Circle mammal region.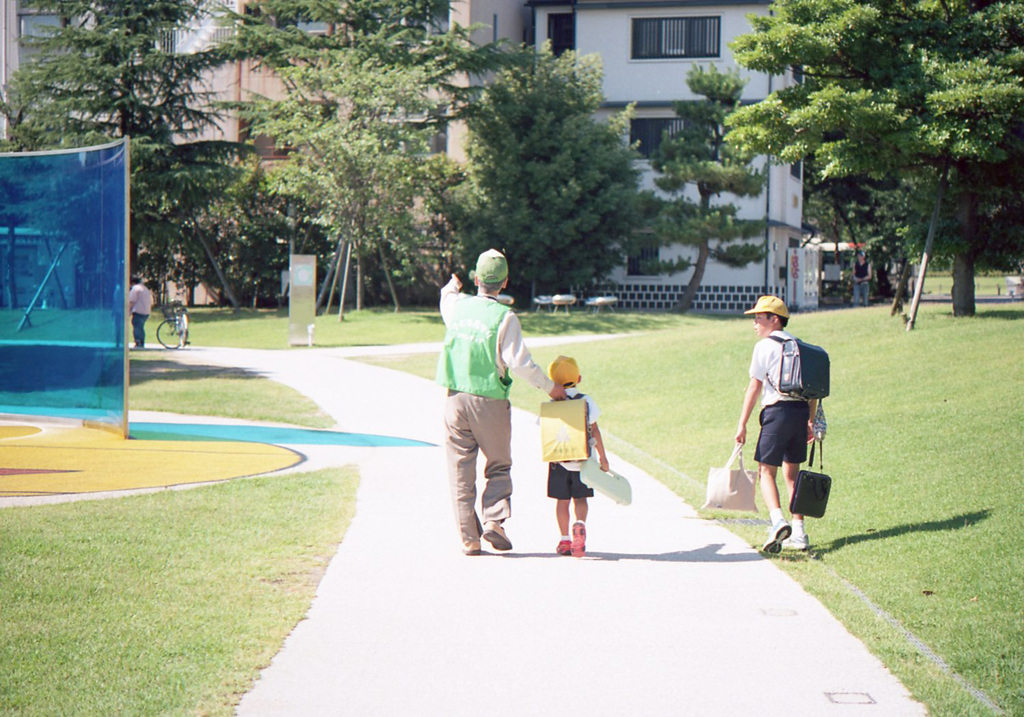
Region: x1=730, y1=294, x2=819, y2=552.
